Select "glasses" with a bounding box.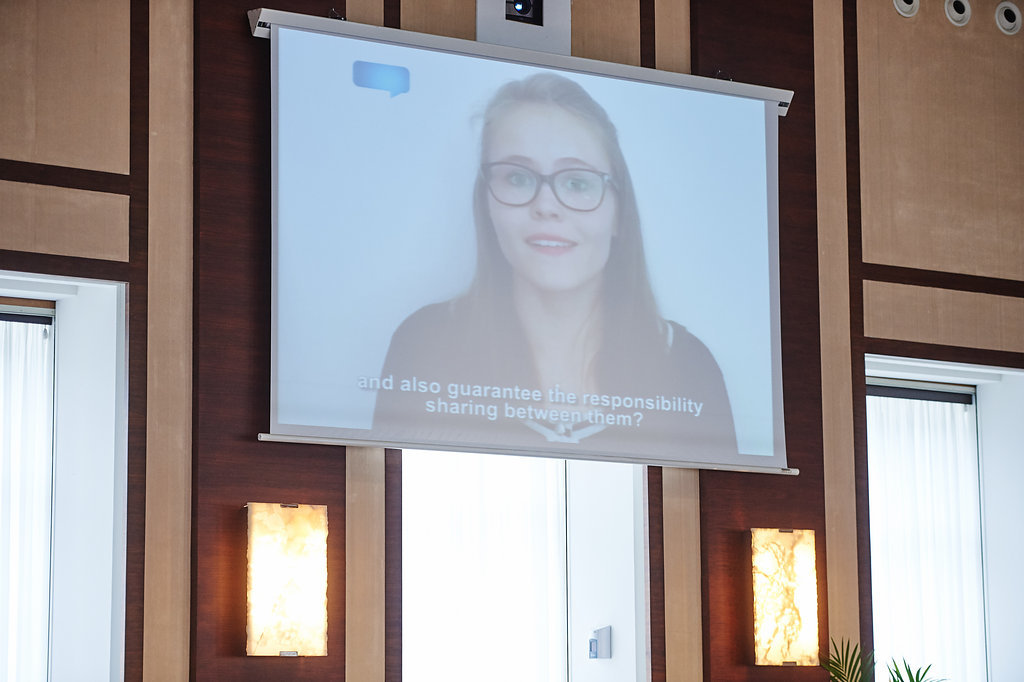
<box>484,148,626,204</box>.
